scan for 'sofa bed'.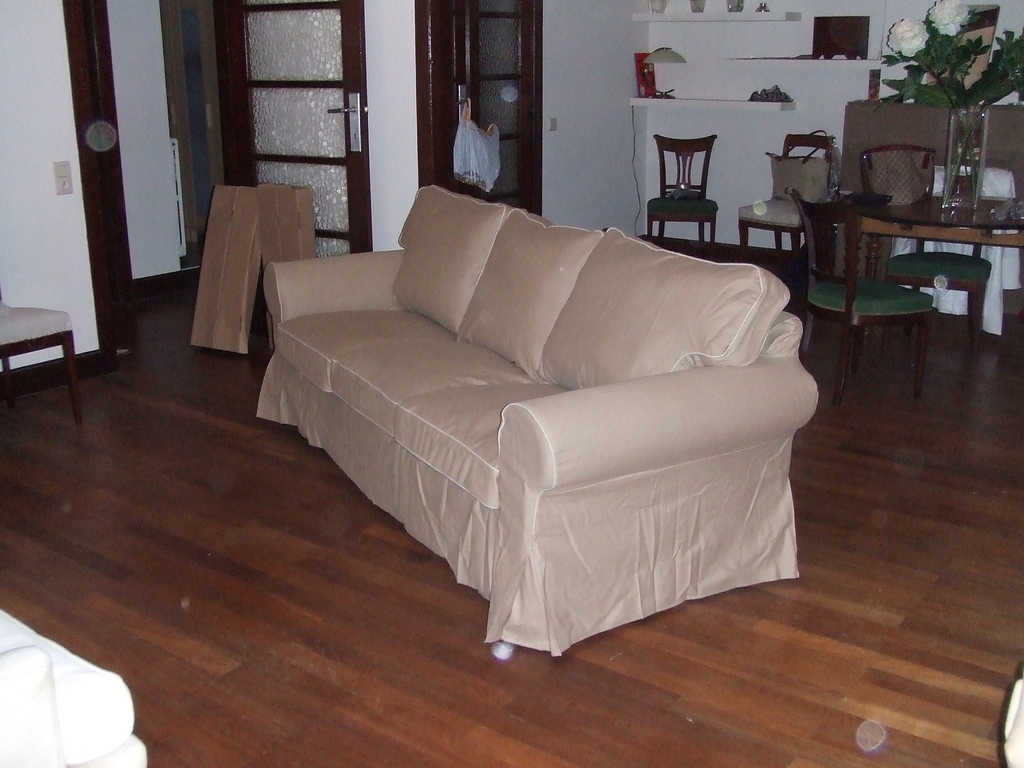
Scan result: box(253, 186, 818, 659).
